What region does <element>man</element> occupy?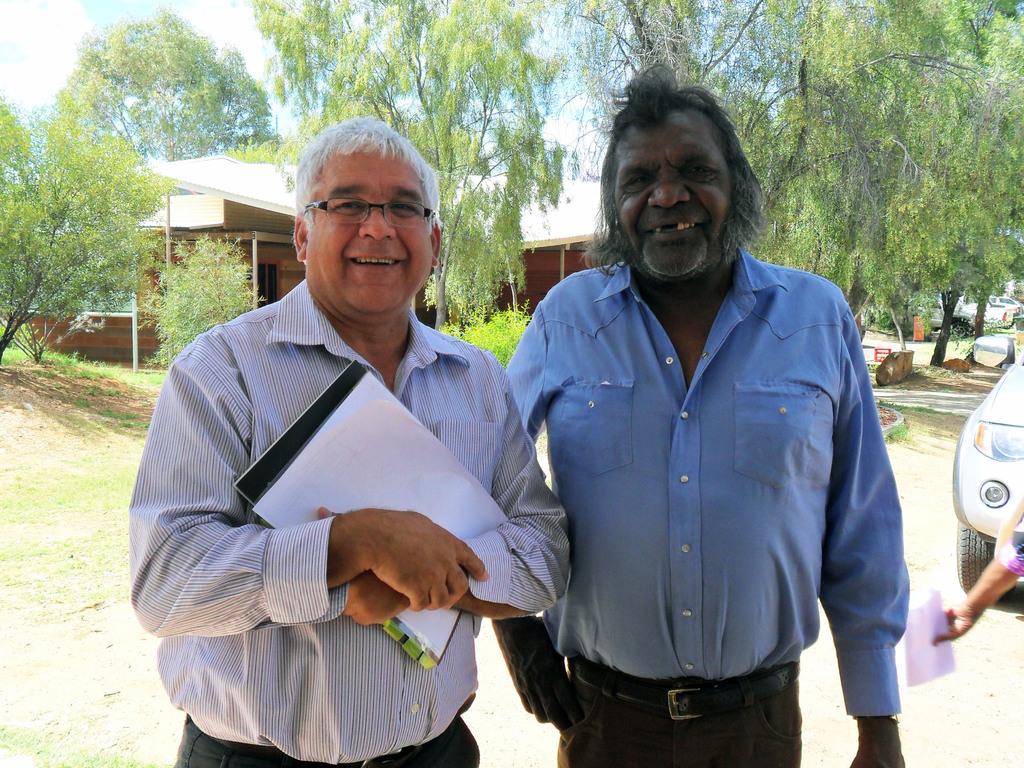
[492,47,908,767].
